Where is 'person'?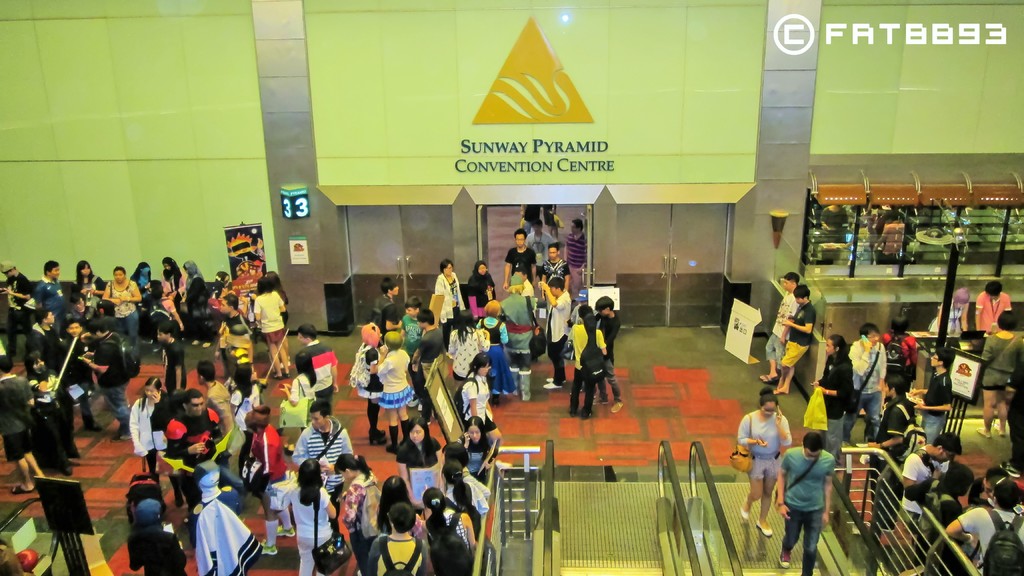
(430,255,464,333).
